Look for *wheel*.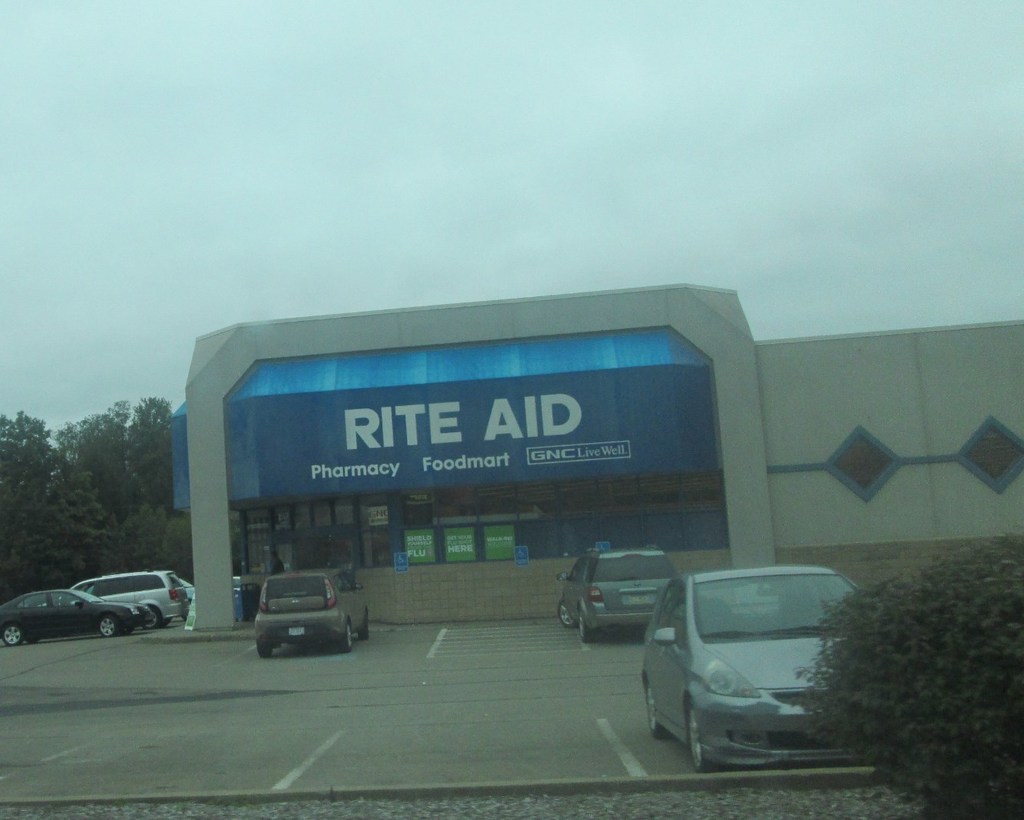
Found: {"left": 4, "top": 626, "right": 22, "bottom": 644}.
